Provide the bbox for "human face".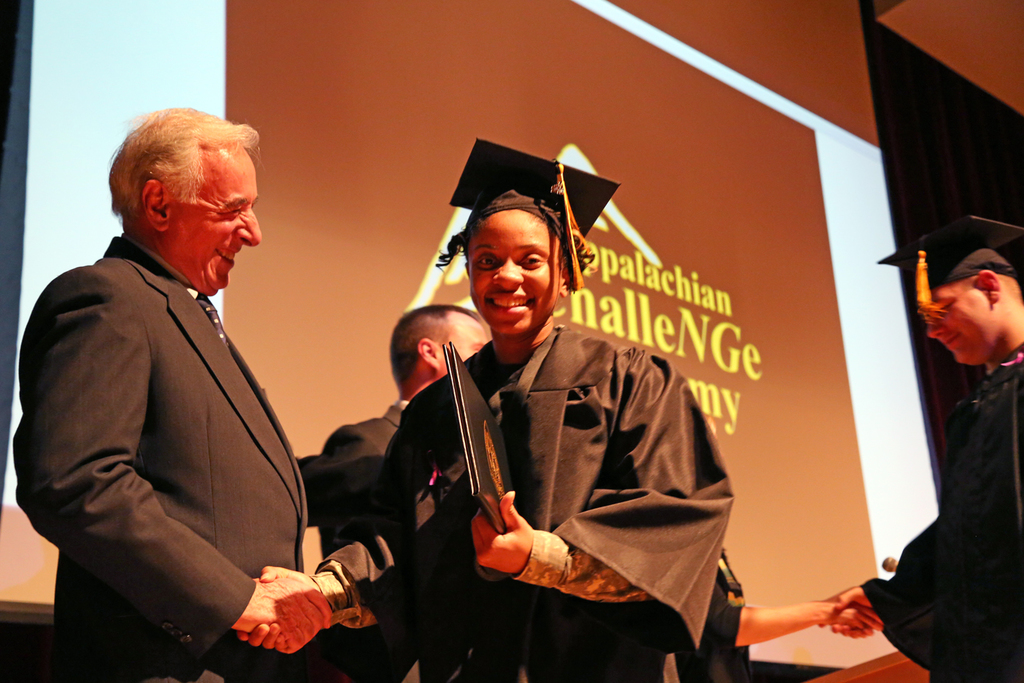
box=[471, 212, 556, 336].
